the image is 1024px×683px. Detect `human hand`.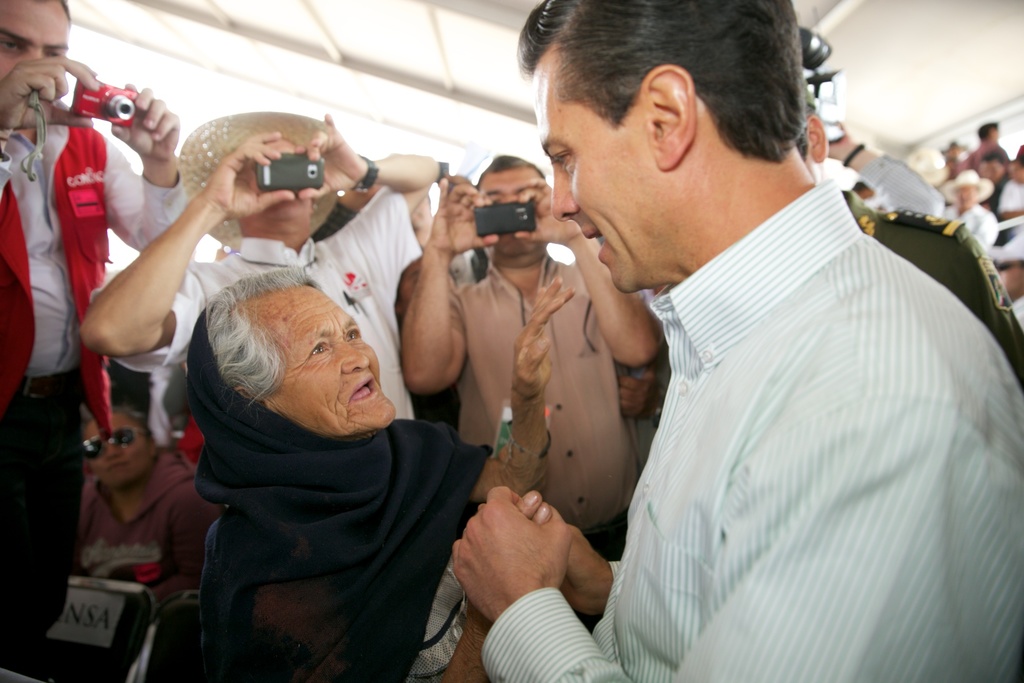
Detection: rect(826, 118, 858, 163).
